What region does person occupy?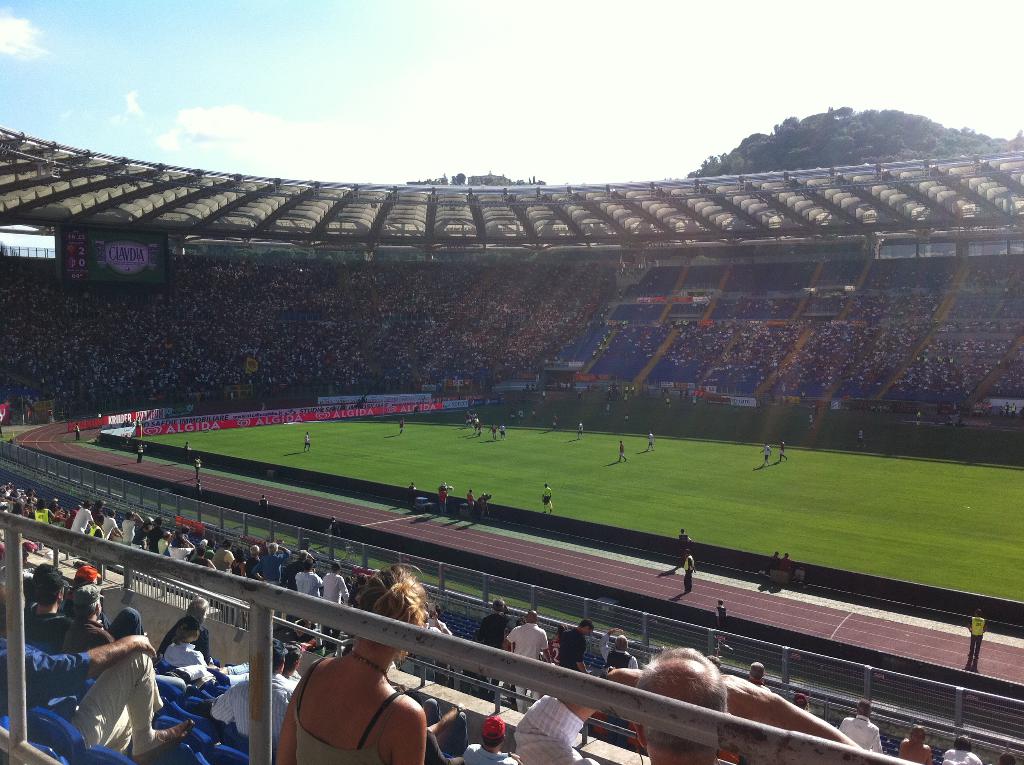
select_region(464, 488, 479, 517).
